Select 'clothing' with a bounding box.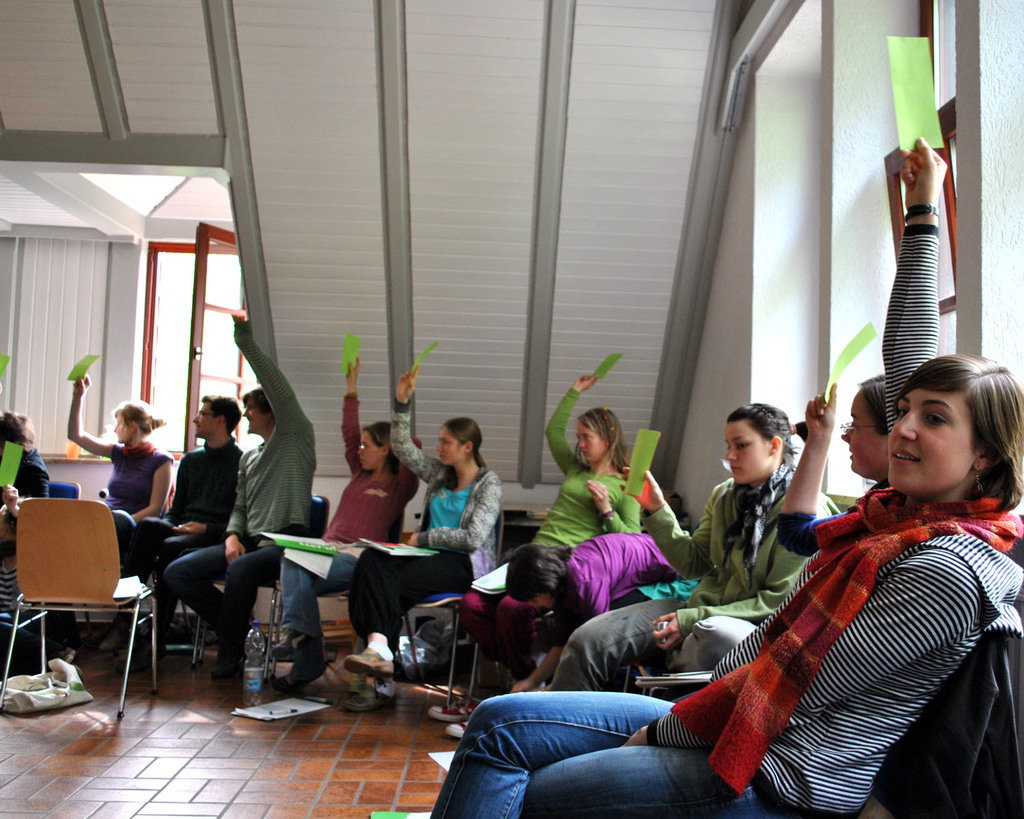
select_region(162, 315, 310, 641).
